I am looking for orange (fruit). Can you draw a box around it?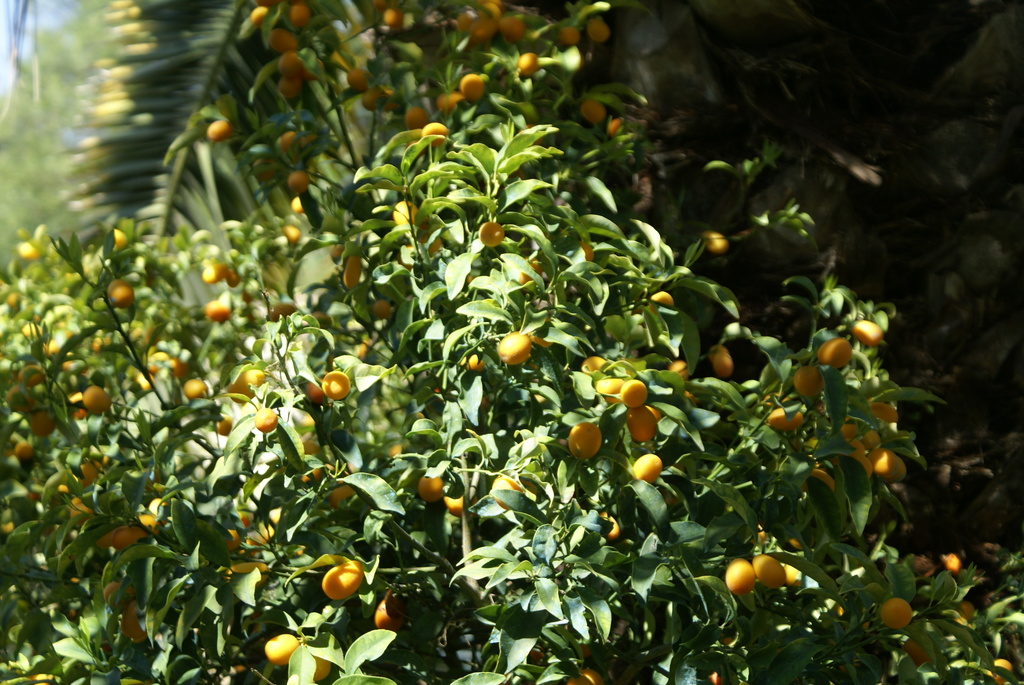
Sure, the bounding box is <region>841, 423, 866, 448</region>.
